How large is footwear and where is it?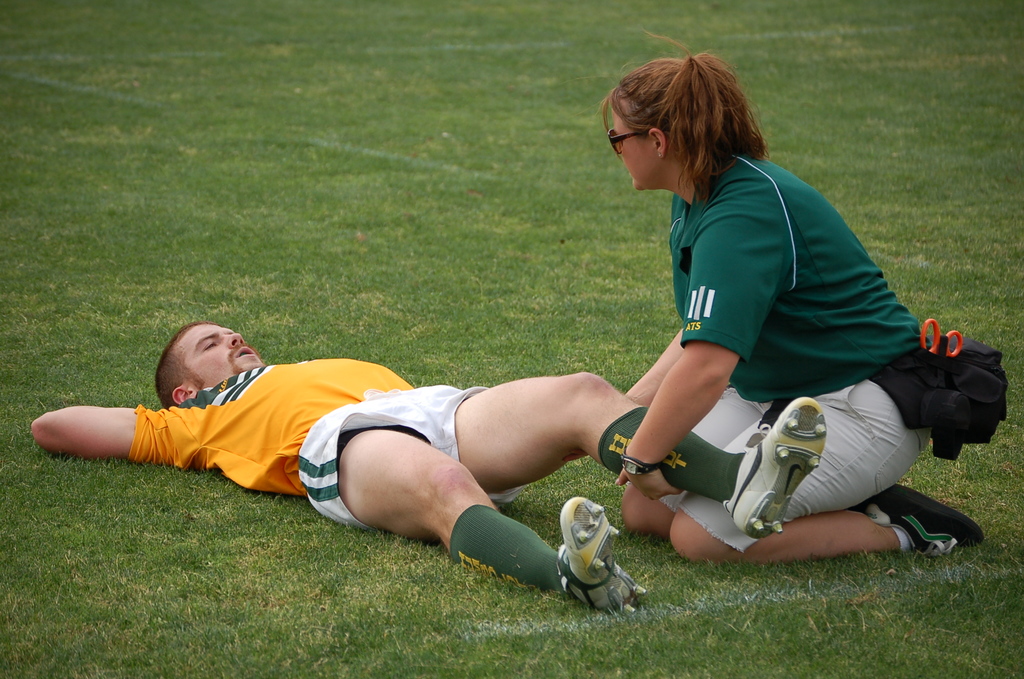
Bounding box: bbox=(726, 391, 829, 539).
